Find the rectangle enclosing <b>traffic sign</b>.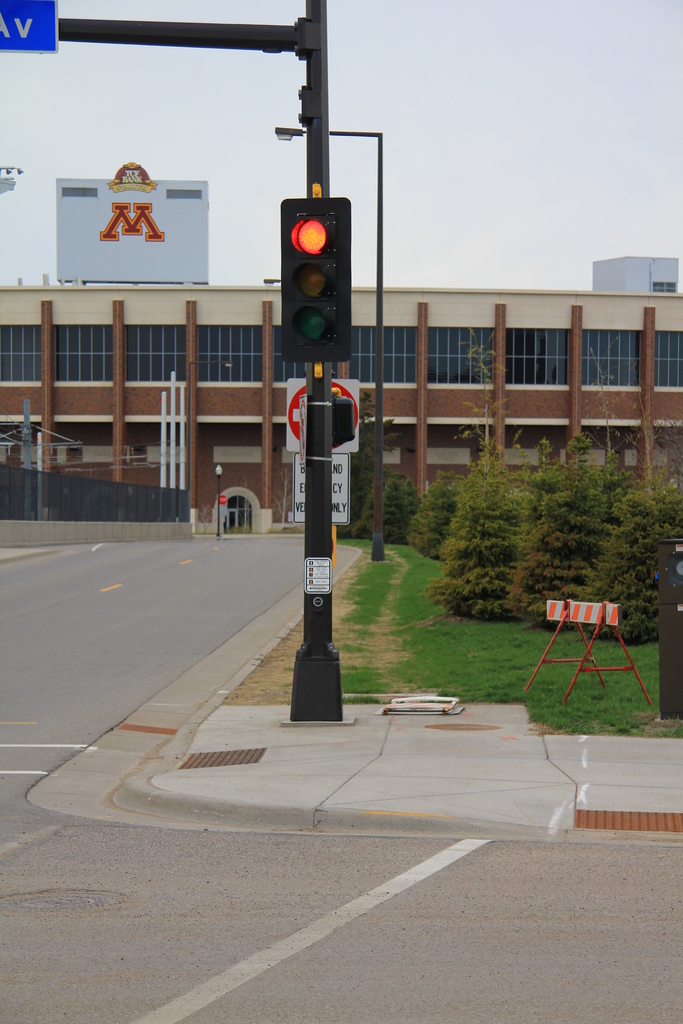
{"x1": 0, "y1": 0, "x2": 57, "y2": 51}.
